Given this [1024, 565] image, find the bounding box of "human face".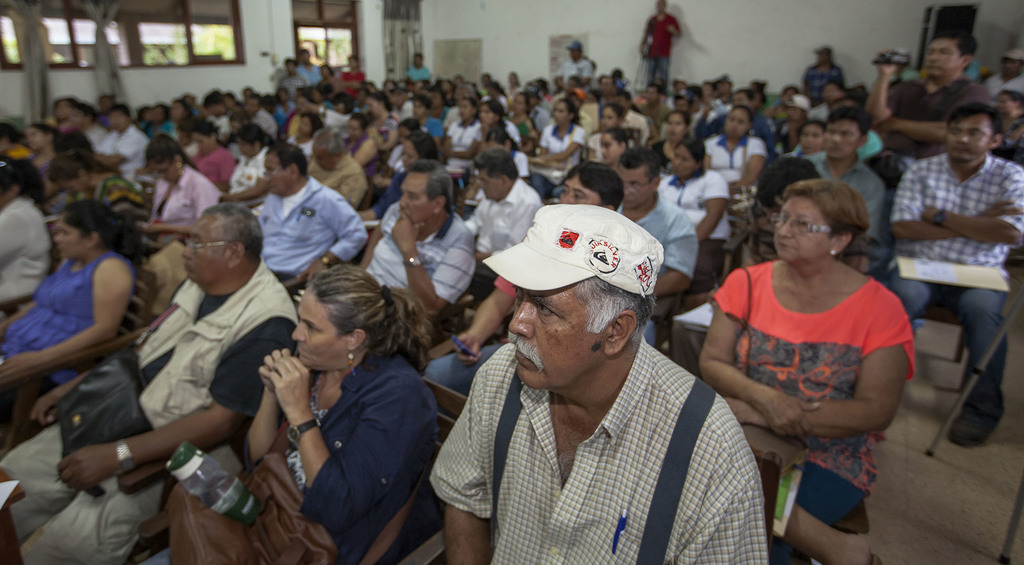
box(109, 113, 127, 128).
